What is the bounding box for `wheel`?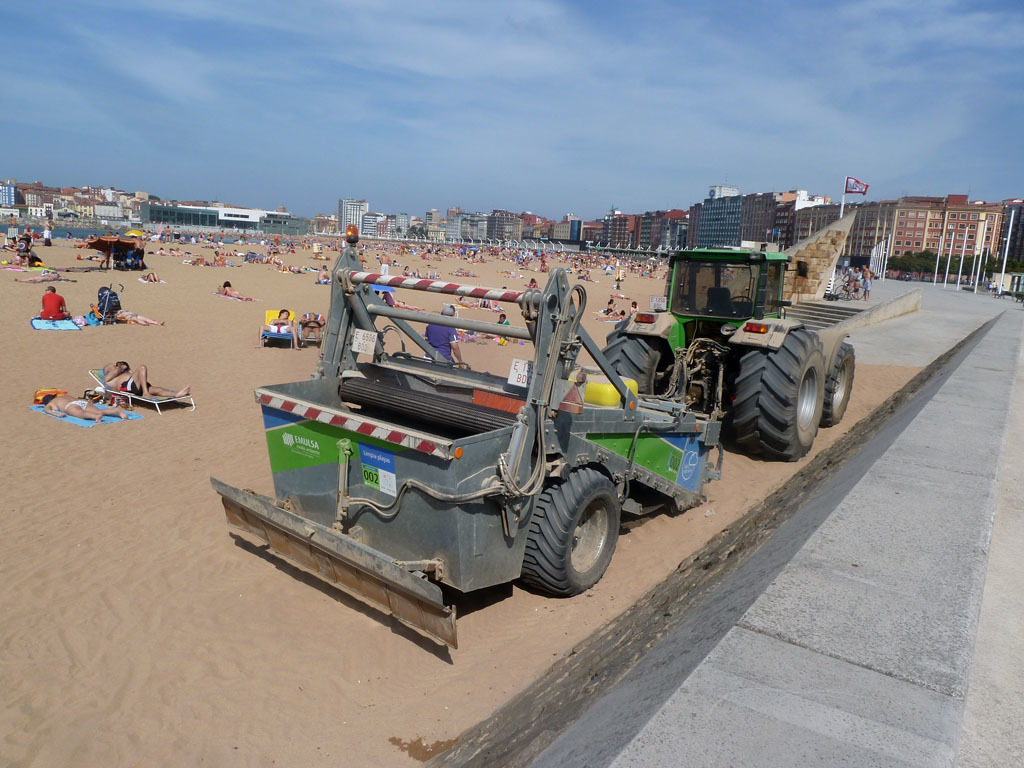
[left=600, top=316, right=680, bottom=397].
